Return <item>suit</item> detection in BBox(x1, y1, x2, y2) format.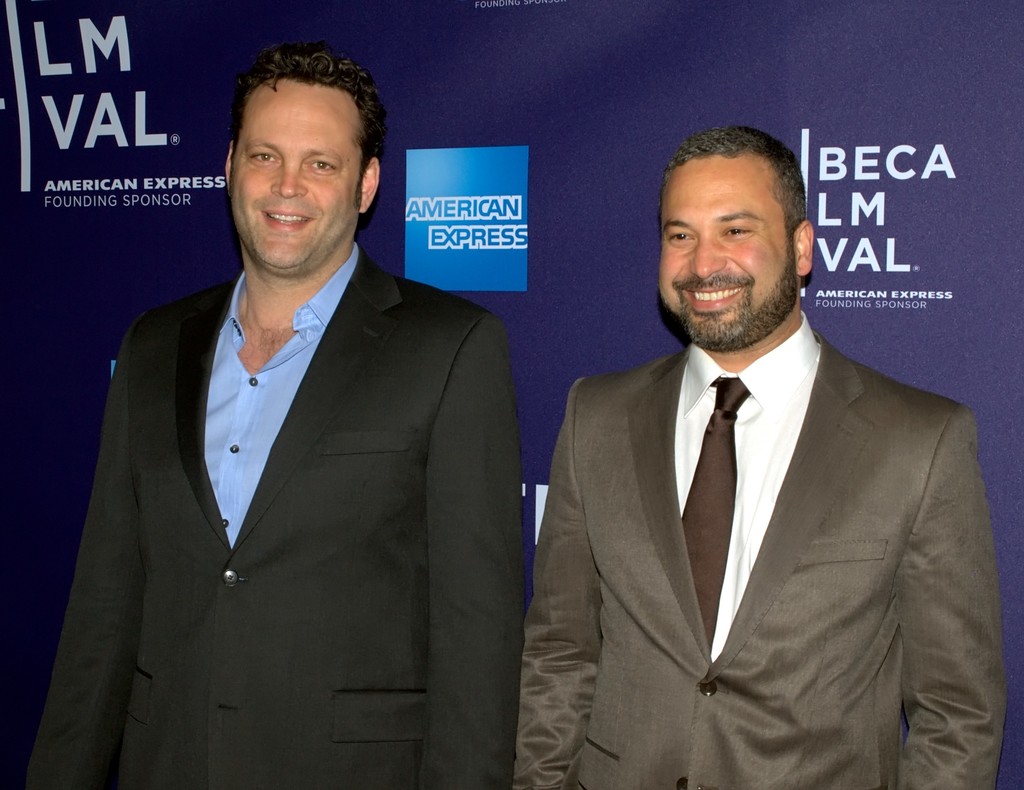
BBox(58, 145, 546, 778).
